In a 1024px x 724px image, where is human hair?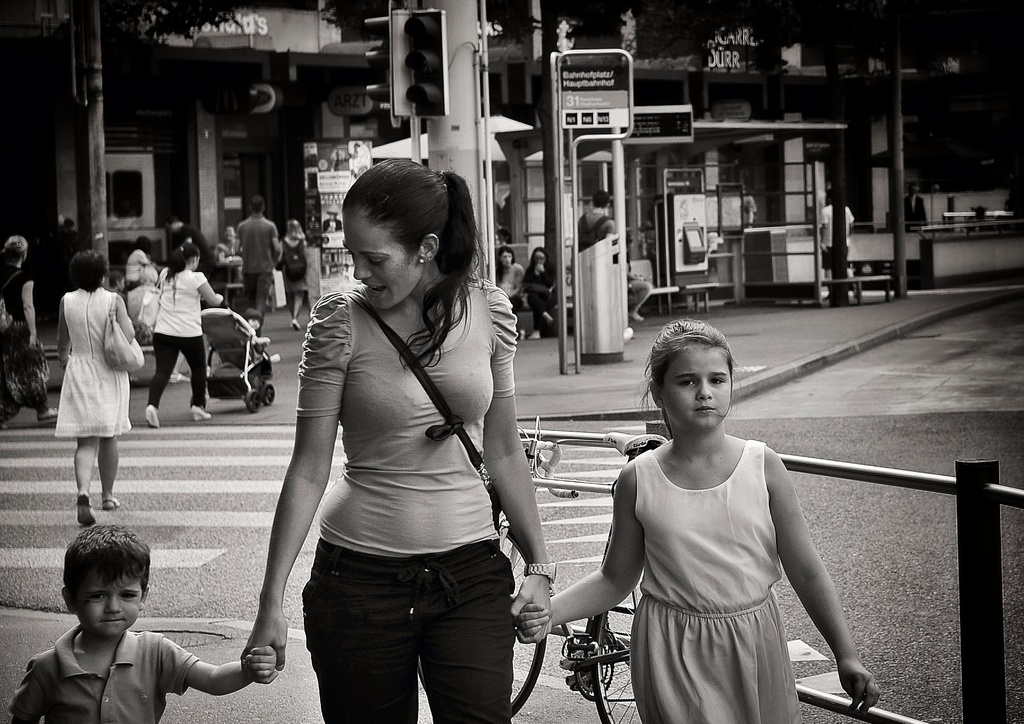
(529, 245, 548, 277).
